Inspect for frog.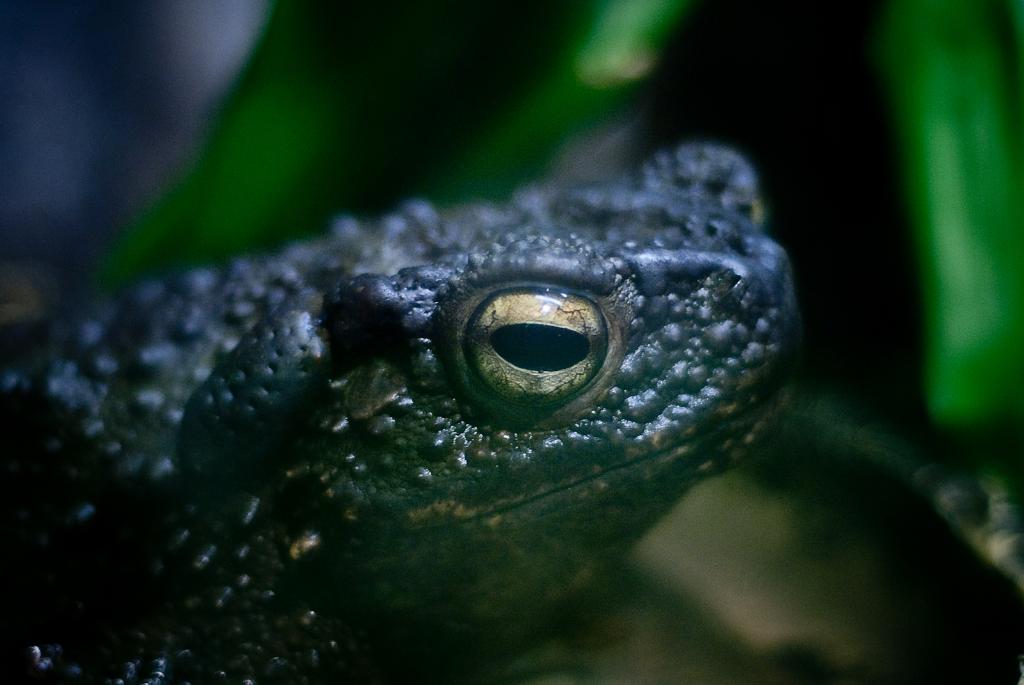
Inspection: region(0, 139, 806, 684).
